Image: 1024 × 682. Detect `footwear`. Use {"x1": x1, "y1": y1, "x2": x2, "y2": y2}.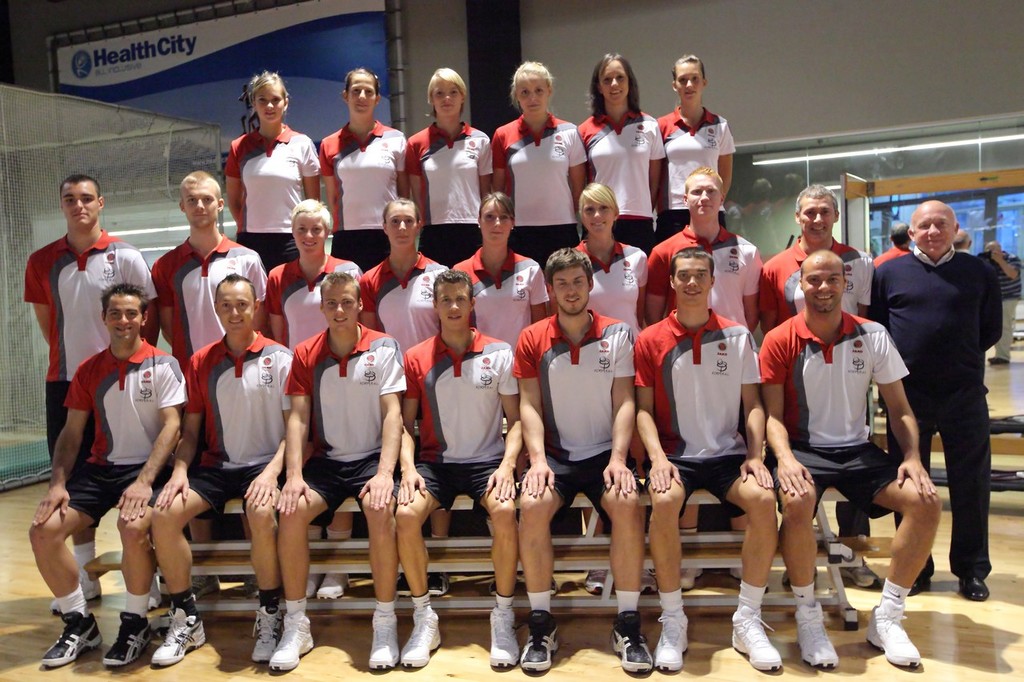
{"x1": 427, "y1": 570, "x2": 456, "y2": 600}.
